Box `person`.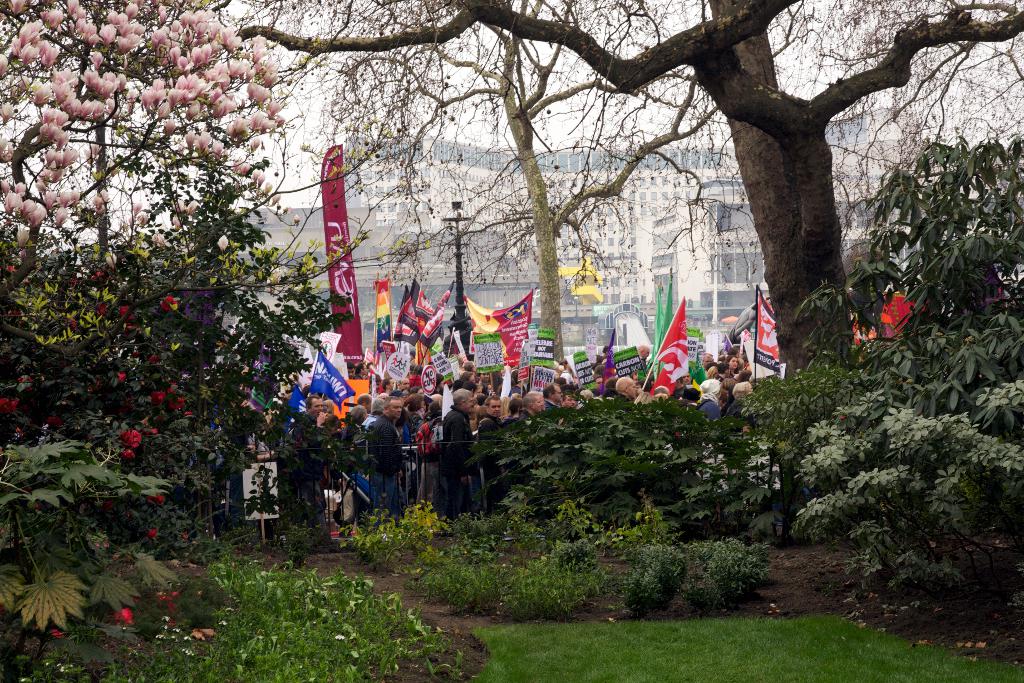
bbox=[680, 388, 704, 410].
